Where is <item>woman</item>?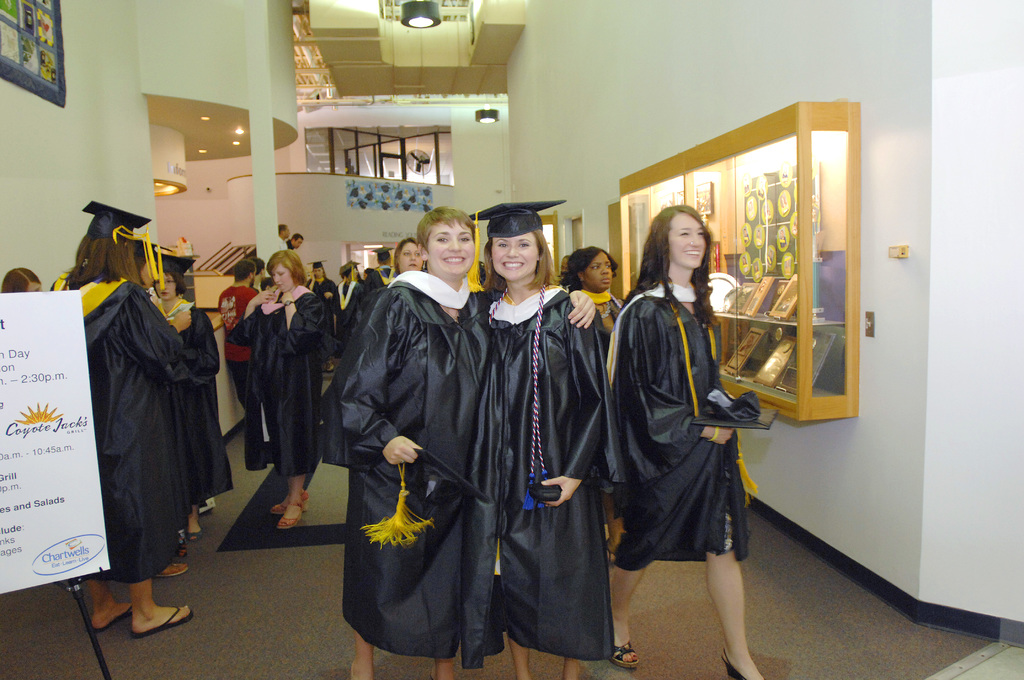
pyautogui.locateOnScreen(236, 251, 327, 531).
